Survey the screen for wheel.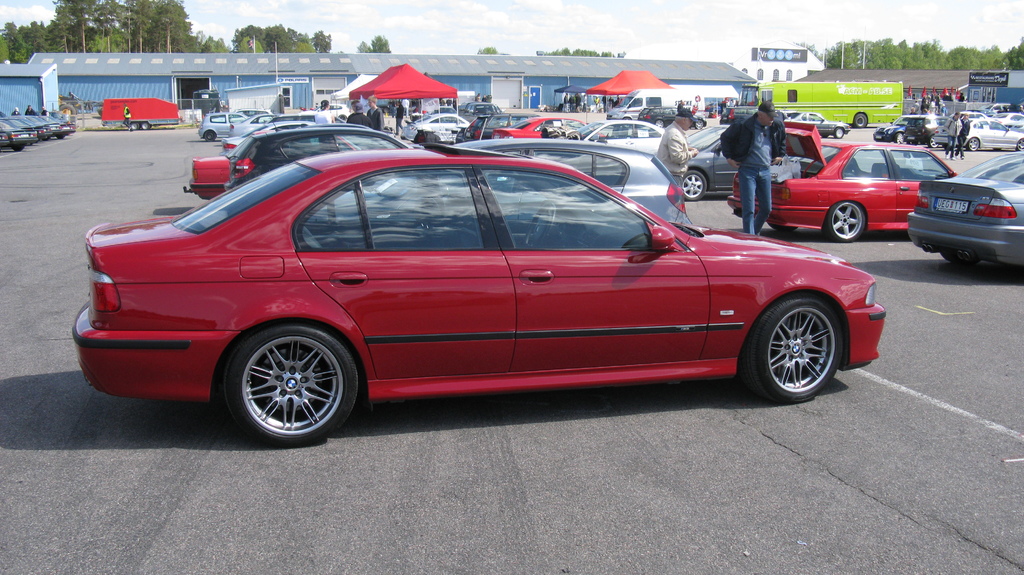
Survey found: bbox=[741, 294, 845, 404].
